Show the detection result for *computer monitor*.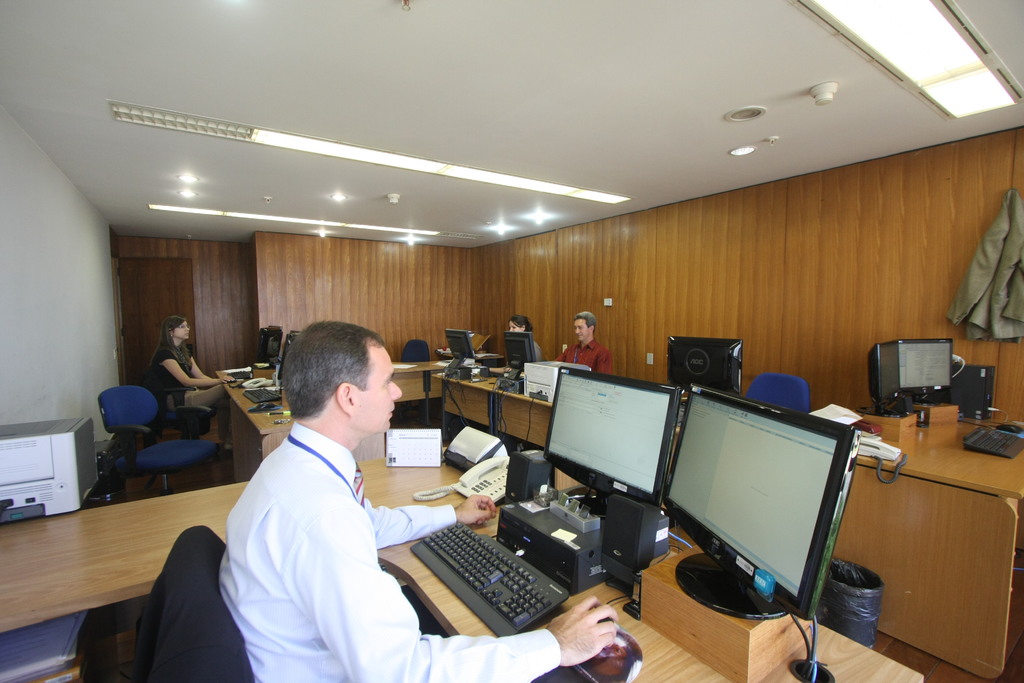
<region>280, 329, 312, 379</region>.
